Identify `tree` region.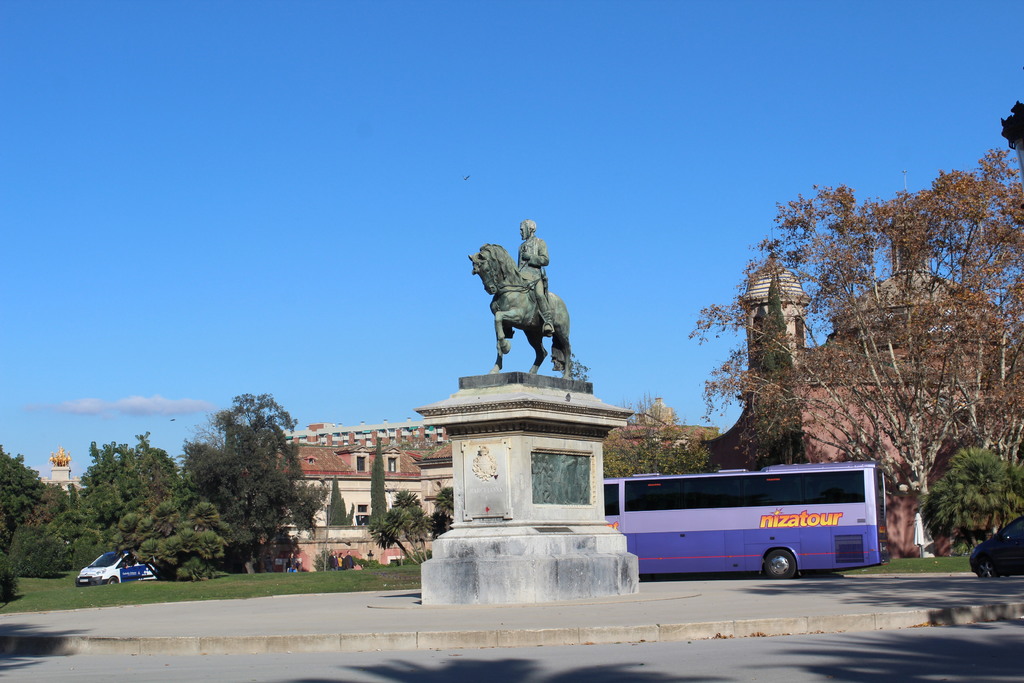
Region: (326, 473, 349, 525).
